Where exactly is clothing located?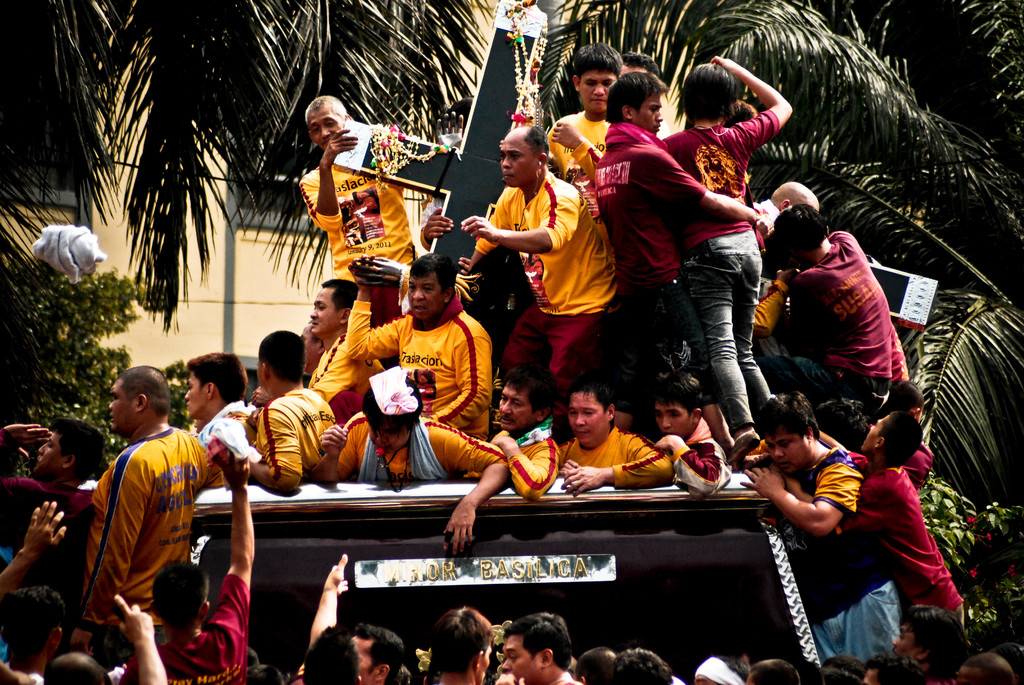
Its bounding box is Rect(328, 414, 500, 481).
